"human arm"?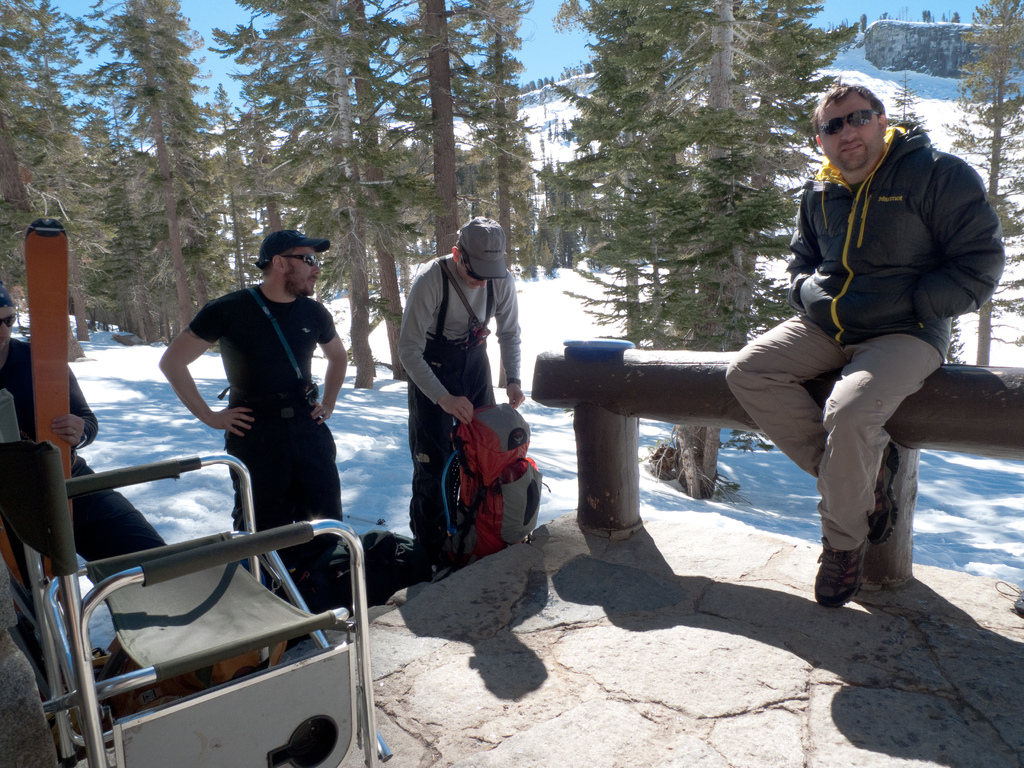
306/302/349/420
